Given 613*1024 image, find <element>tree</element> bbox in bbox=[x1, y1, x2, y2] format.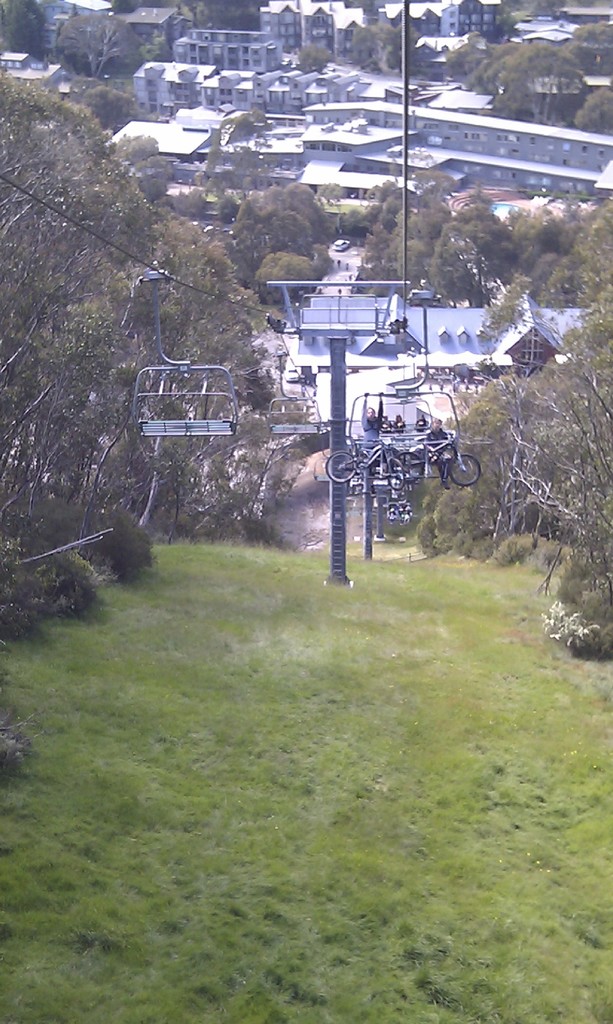
bbox=[89, 204, 239, 524].
